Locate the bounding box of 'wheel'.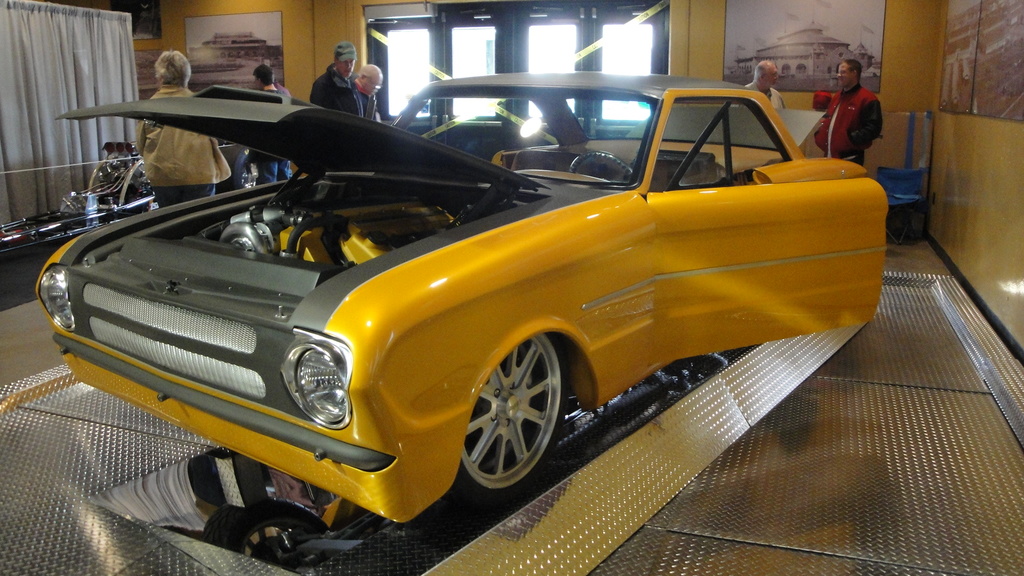
Bounding box: detection(225, 151, 261, 192).
